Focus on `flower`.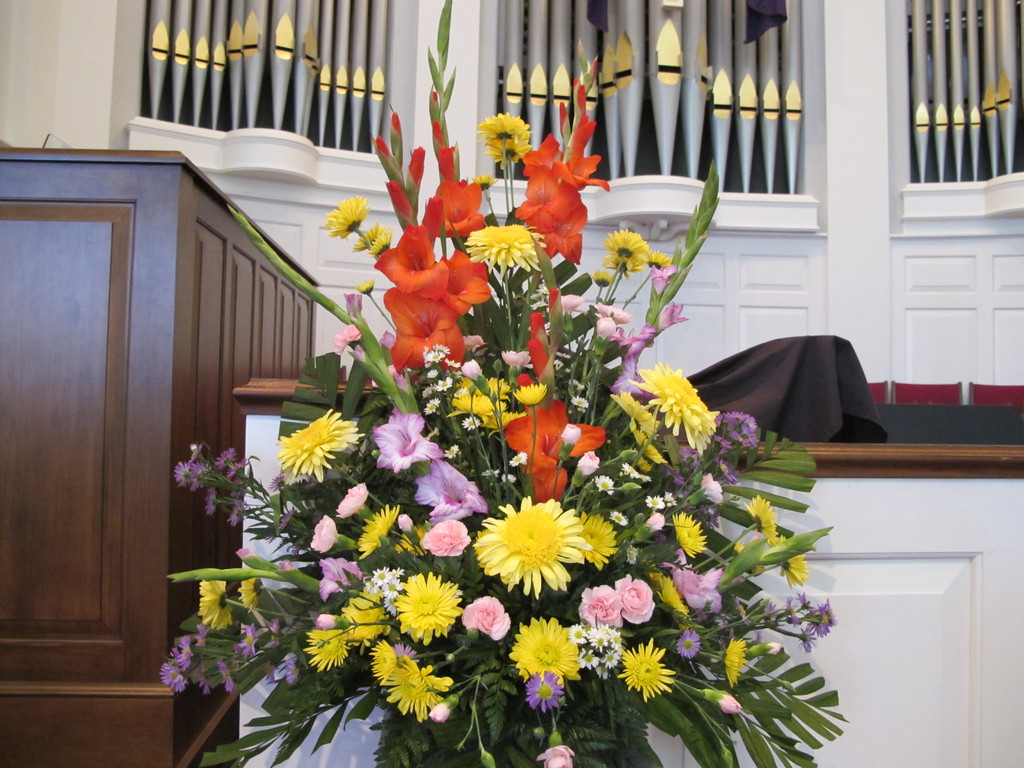
Focused at x1=383 y1=287 x2=465 y2=371.
